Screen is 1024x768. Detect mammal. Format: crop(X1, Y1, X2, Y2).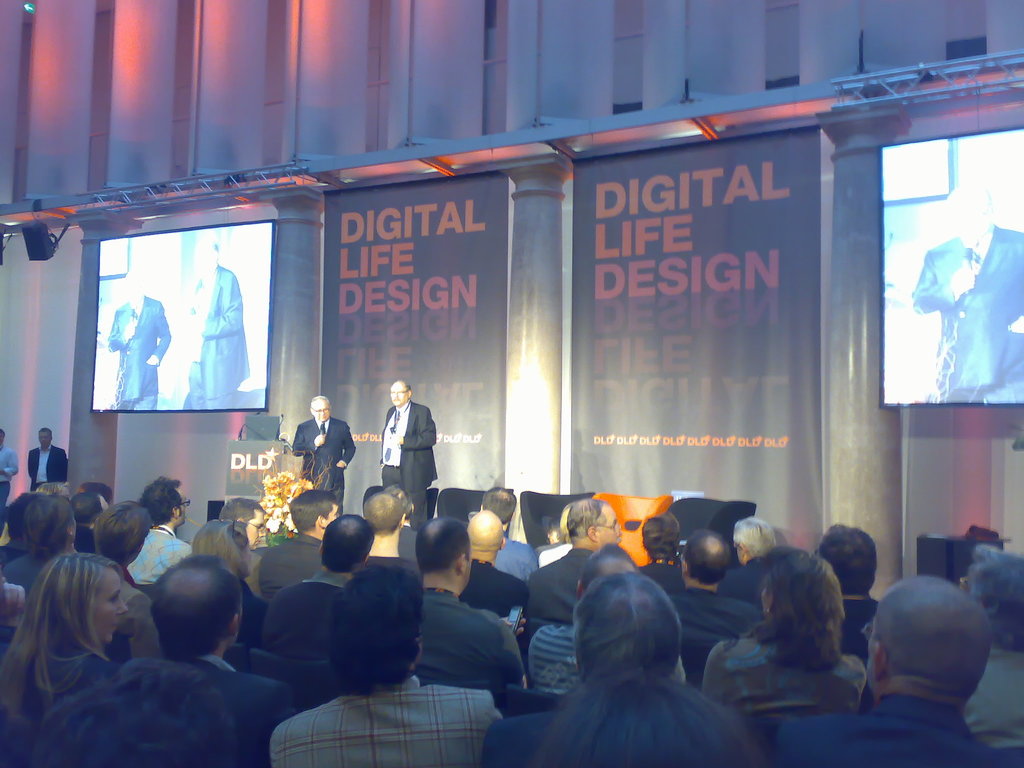
crop(26, 424, 71, 490).
